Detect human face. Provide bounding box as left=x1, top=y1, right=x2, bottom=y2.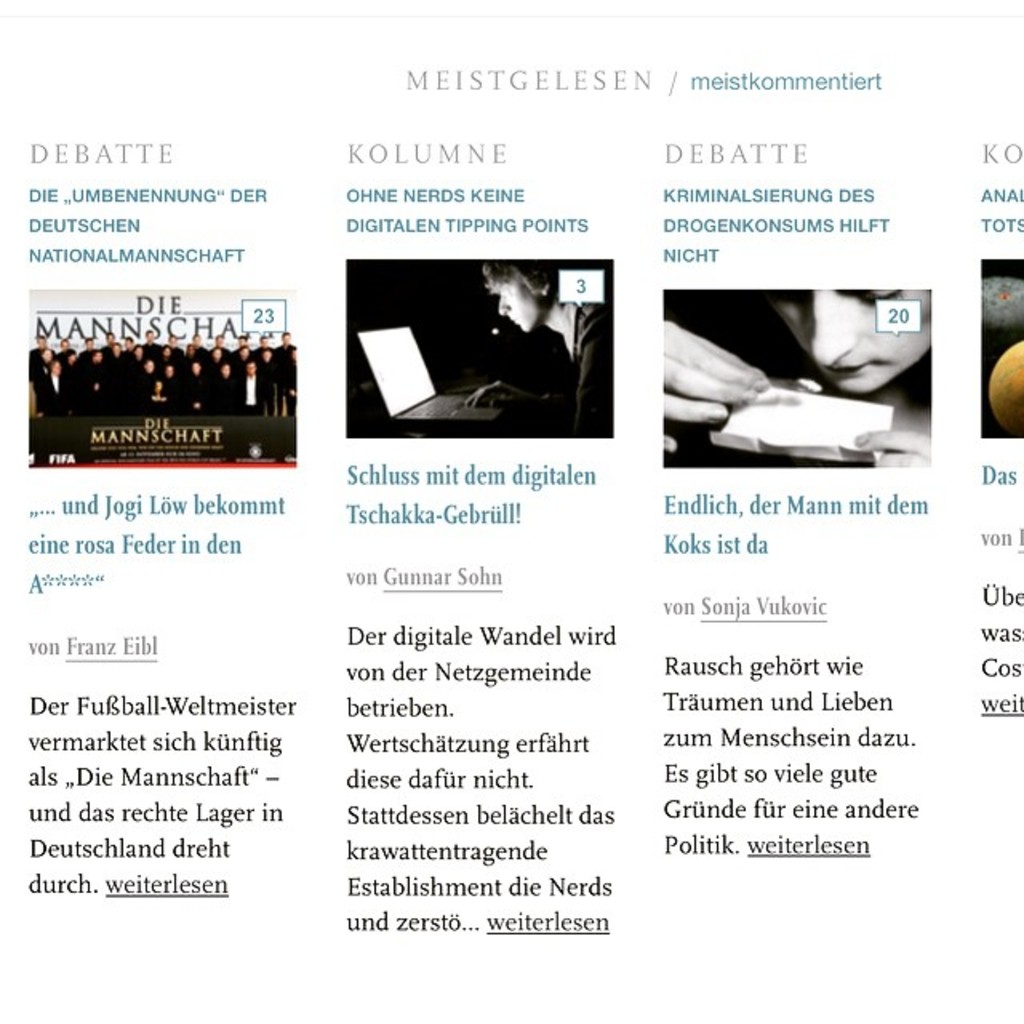
left=482, top=278, right=544, bottom=330.
